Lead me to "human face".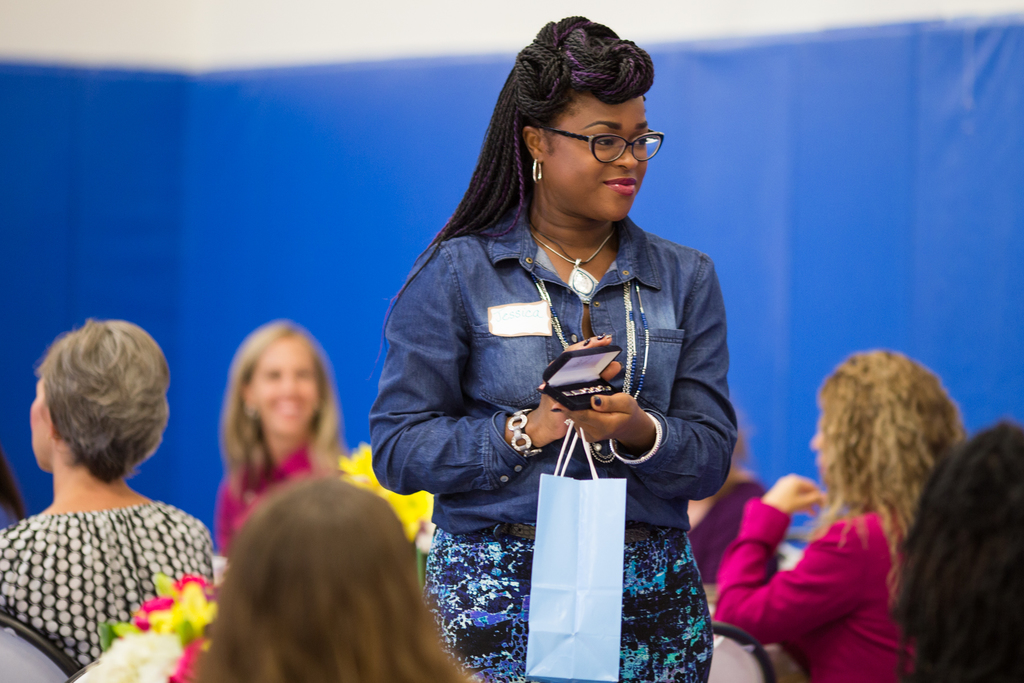
Lead to [x1=544, y1=94, x2=650, y2=222].
